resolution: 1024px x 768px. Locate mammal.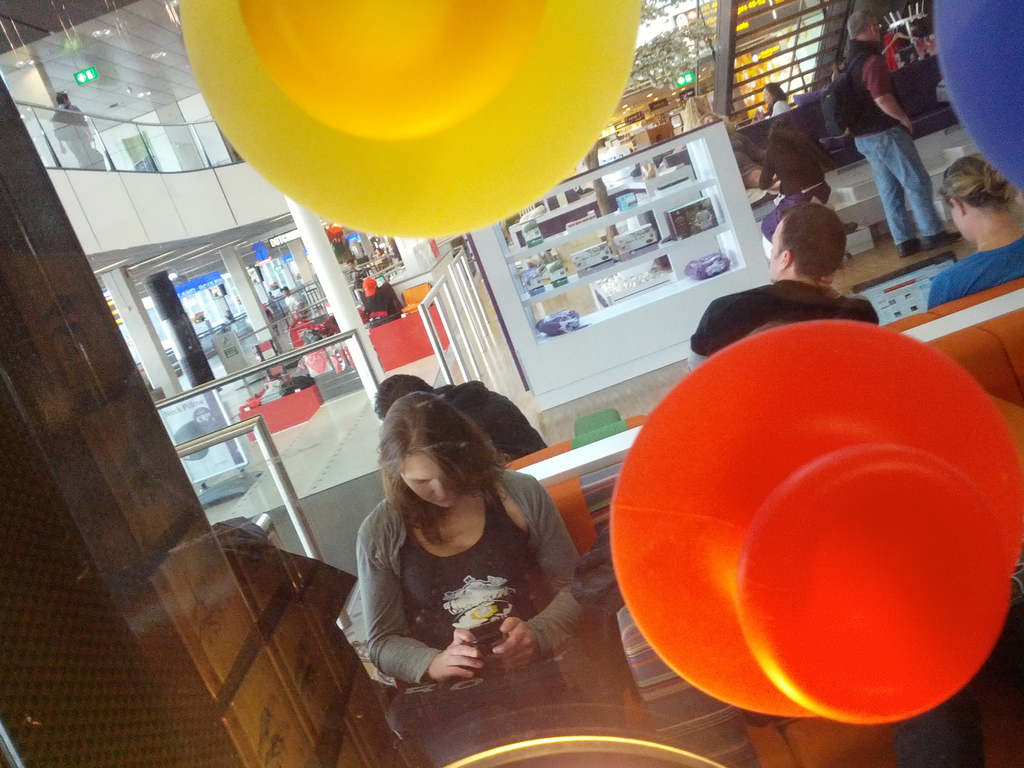
detection(282, 284, 301, 318).
